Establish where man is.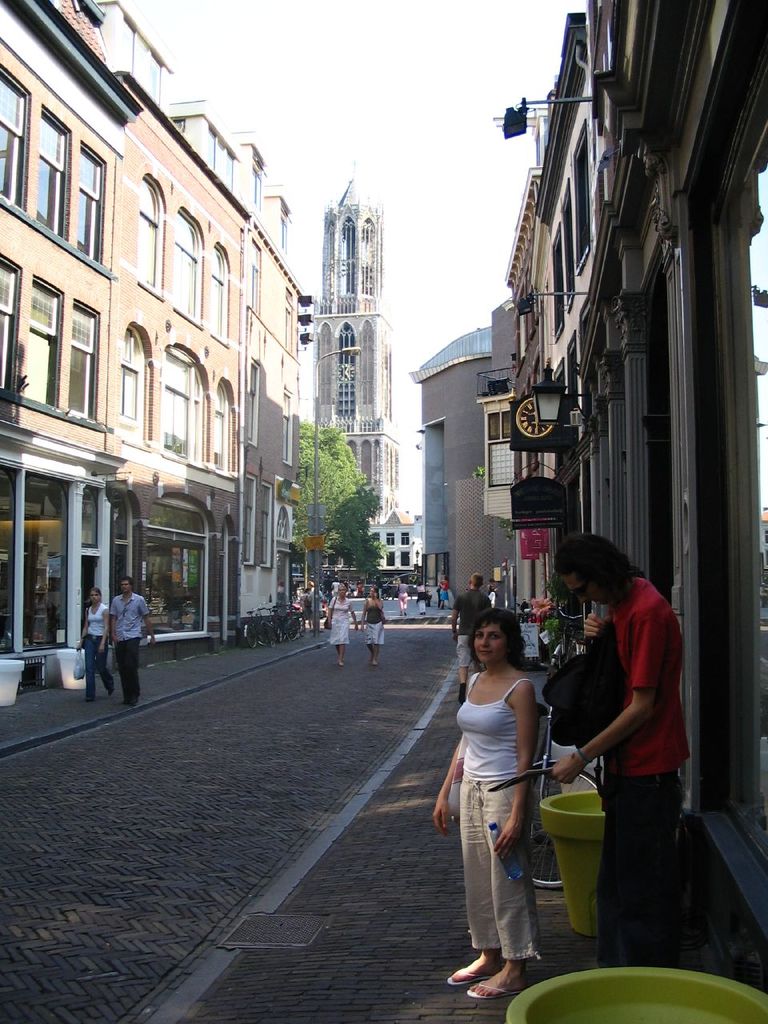
Established at BBox(452, 564, 493, 702).
